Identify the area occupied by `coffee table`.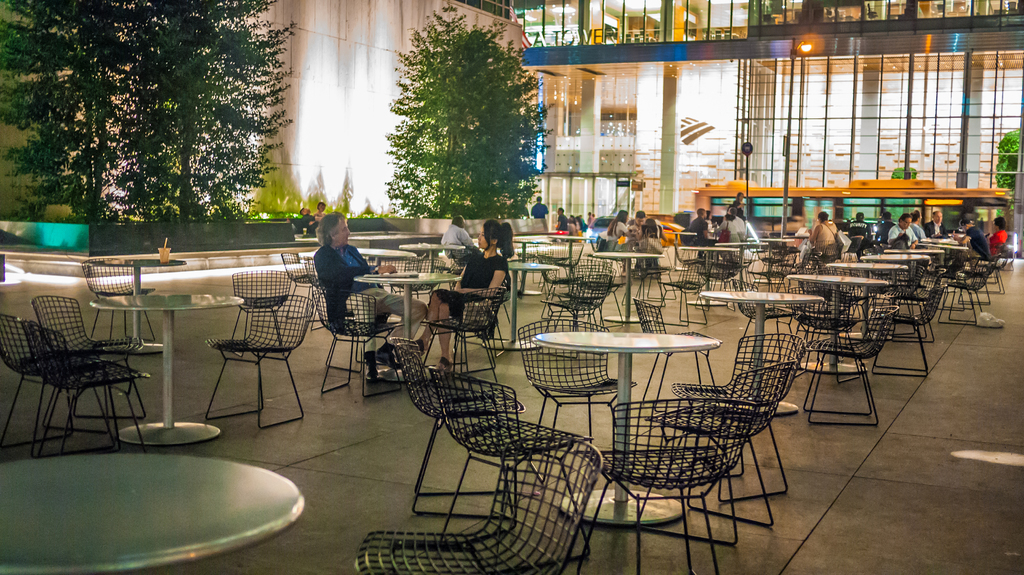
Area: left=901, top=245, right=950, bottom=297.
